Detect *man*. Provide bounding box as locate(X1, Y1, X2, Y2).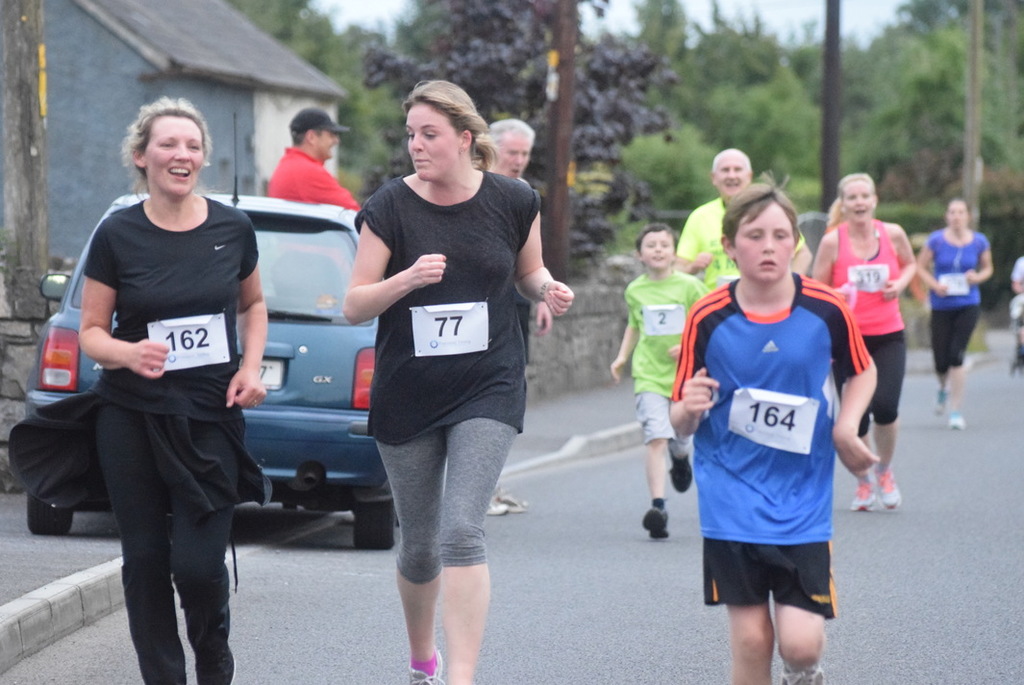
locate(606, 225, 706, 539).
